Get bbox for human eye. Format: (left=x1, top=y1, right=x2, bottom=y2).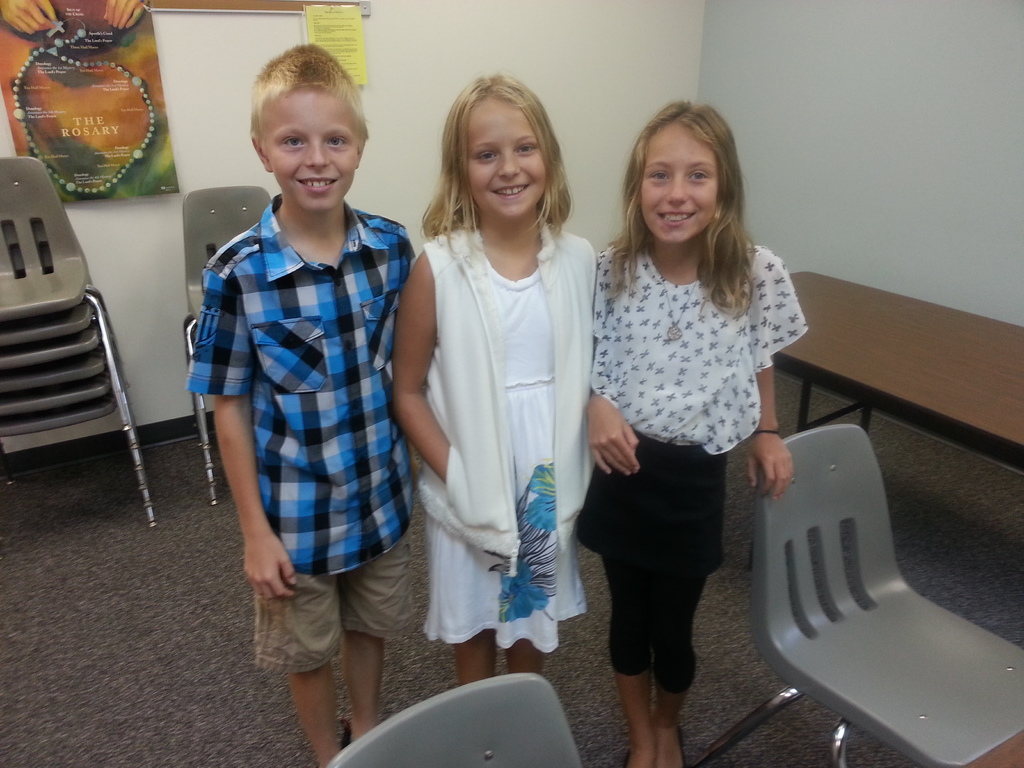
(left=327, top=135, right=348, bottom=148).
